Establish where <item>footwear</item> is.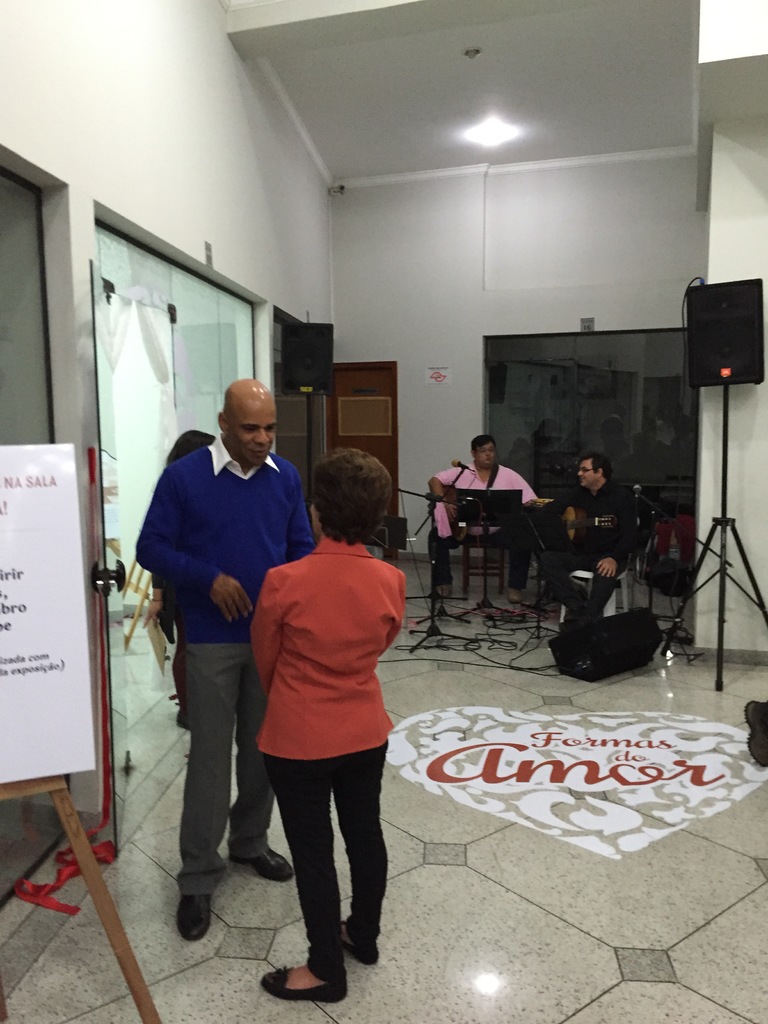
Established at 438,581,454,597.
